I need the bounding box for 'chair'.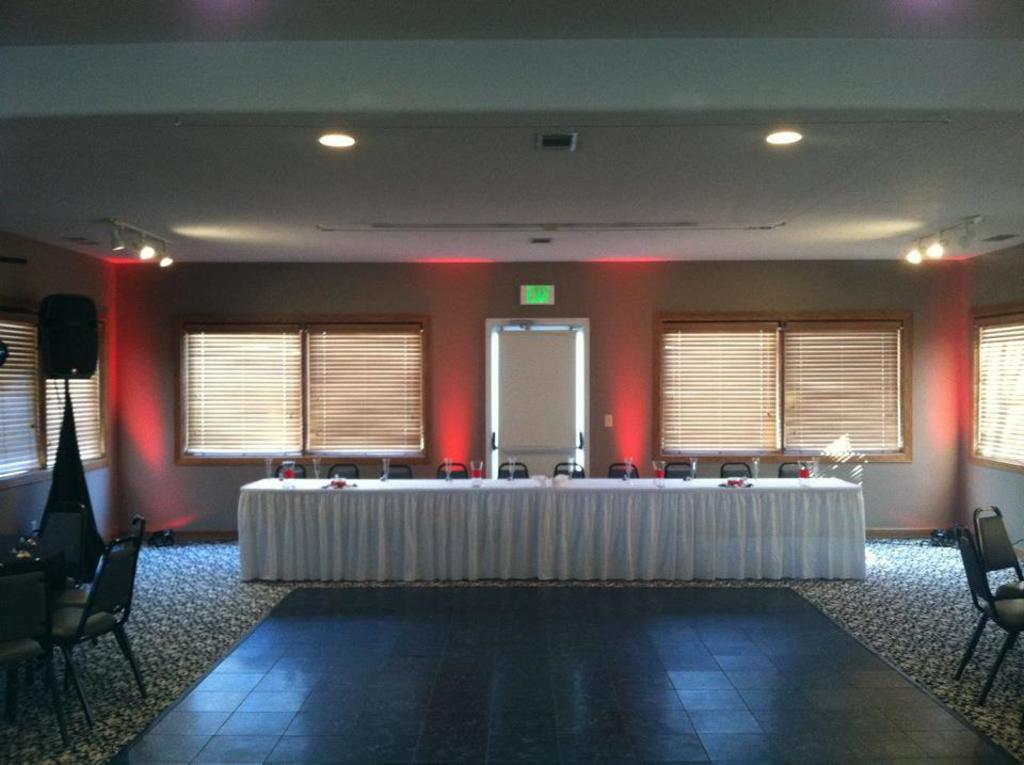
Here it is: [381,466,412,479].
